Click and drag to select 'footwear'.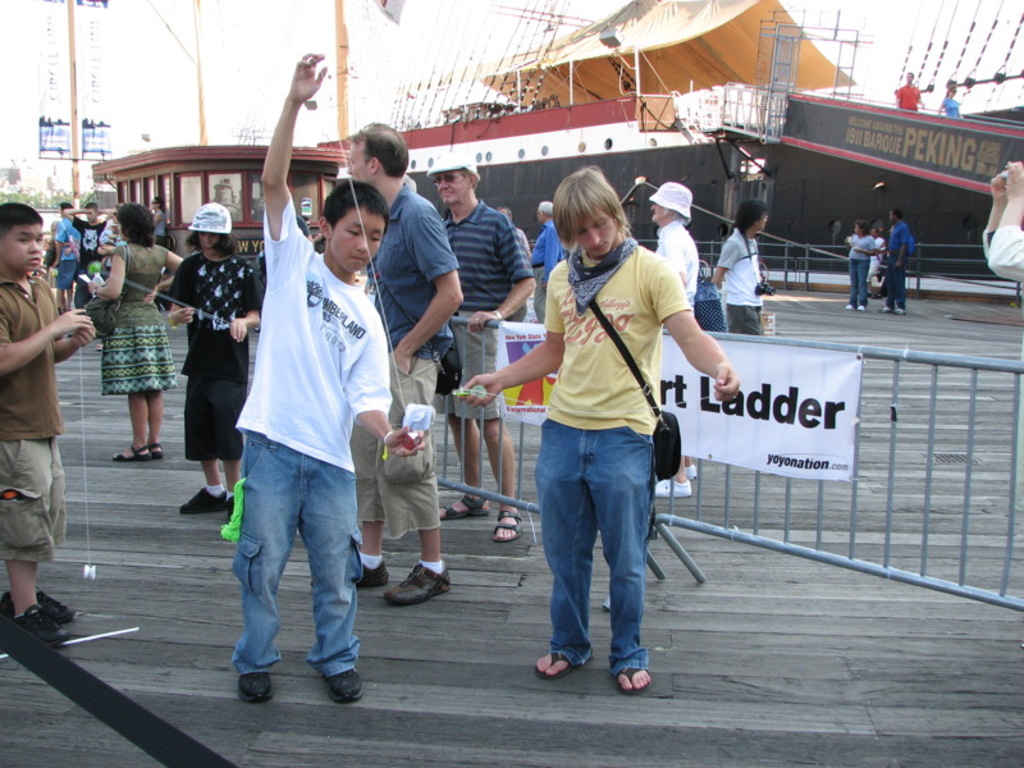
Selection: rect(92, 338, 105, 349).
